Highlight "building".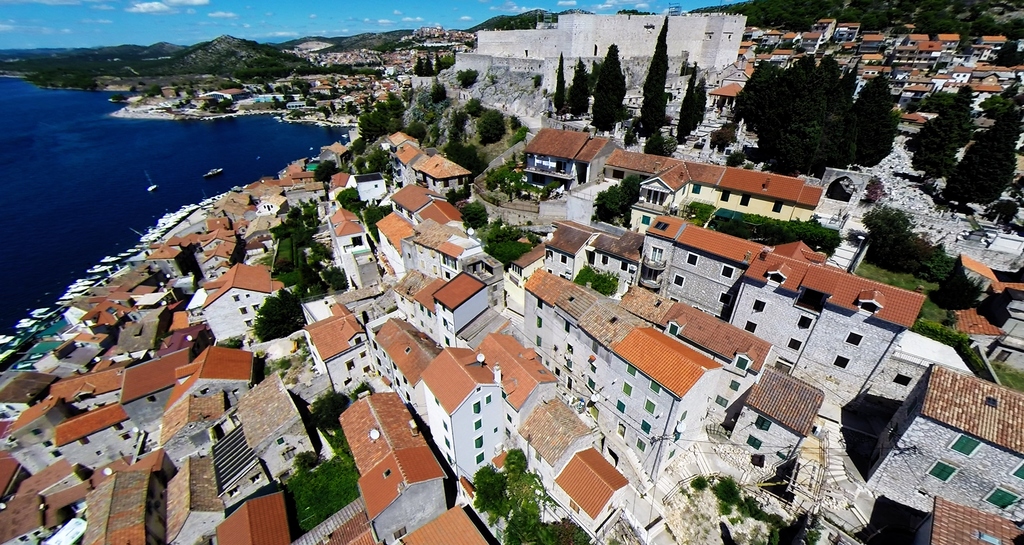
Highlighted region: rect(451, 12, 744, 73).
